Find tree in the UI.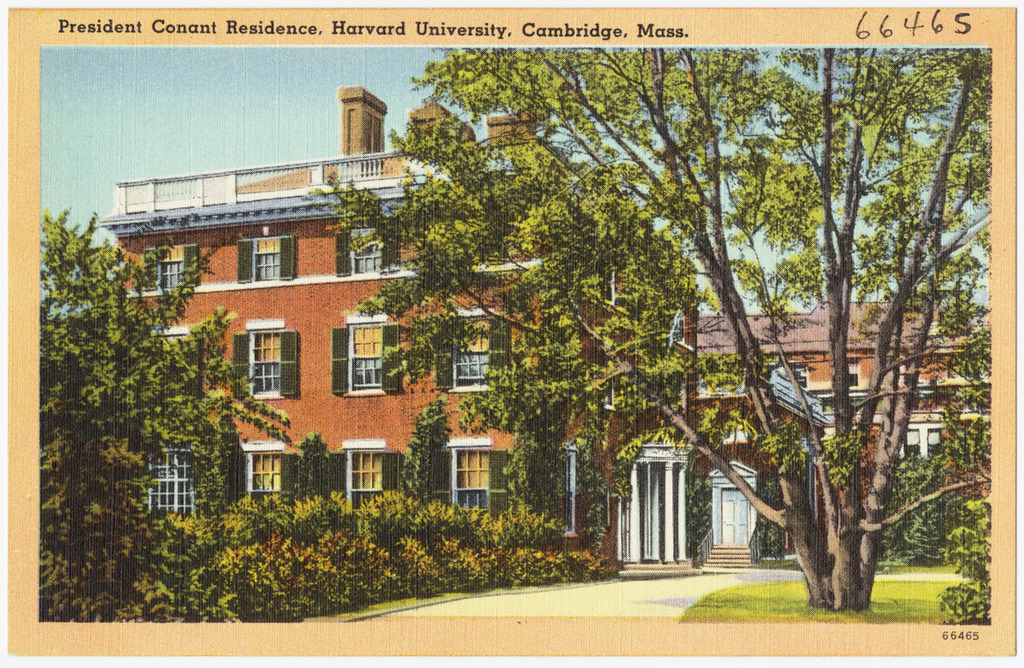
UI element at x1=38, y1=208, x2=298, y2=615.
